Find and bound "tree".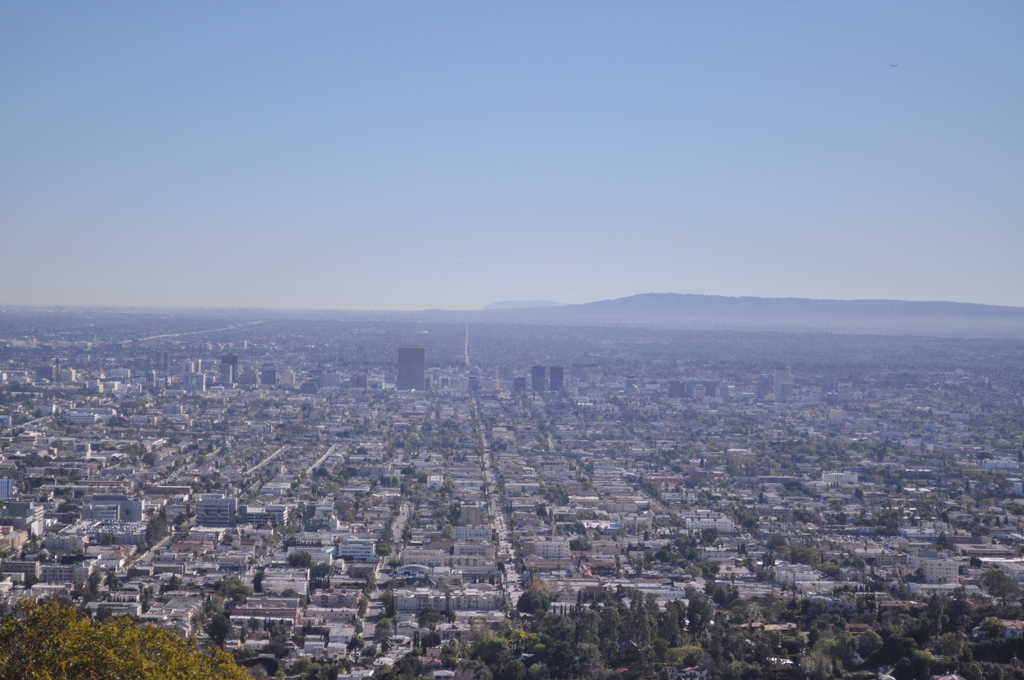
Bound: (1018, 449, 1023, 467).
